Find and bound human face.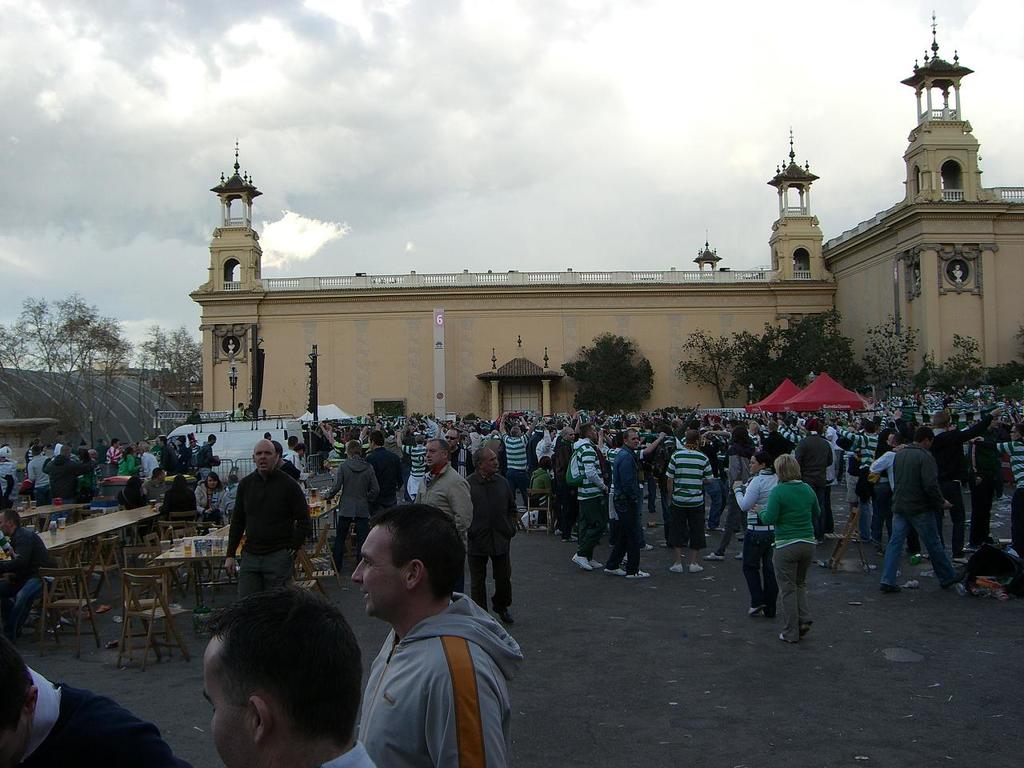
Bound: detection(201, 634, 255, 764).
